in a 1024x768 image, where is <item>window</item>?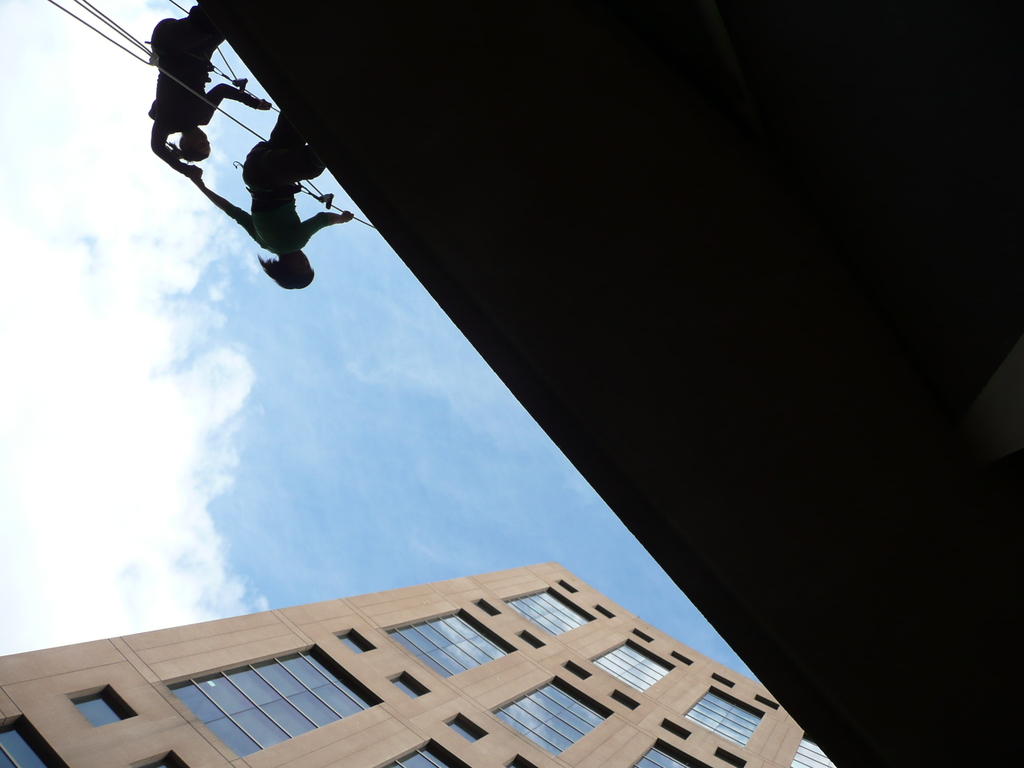
BBox(372, 737, 468, 767).
